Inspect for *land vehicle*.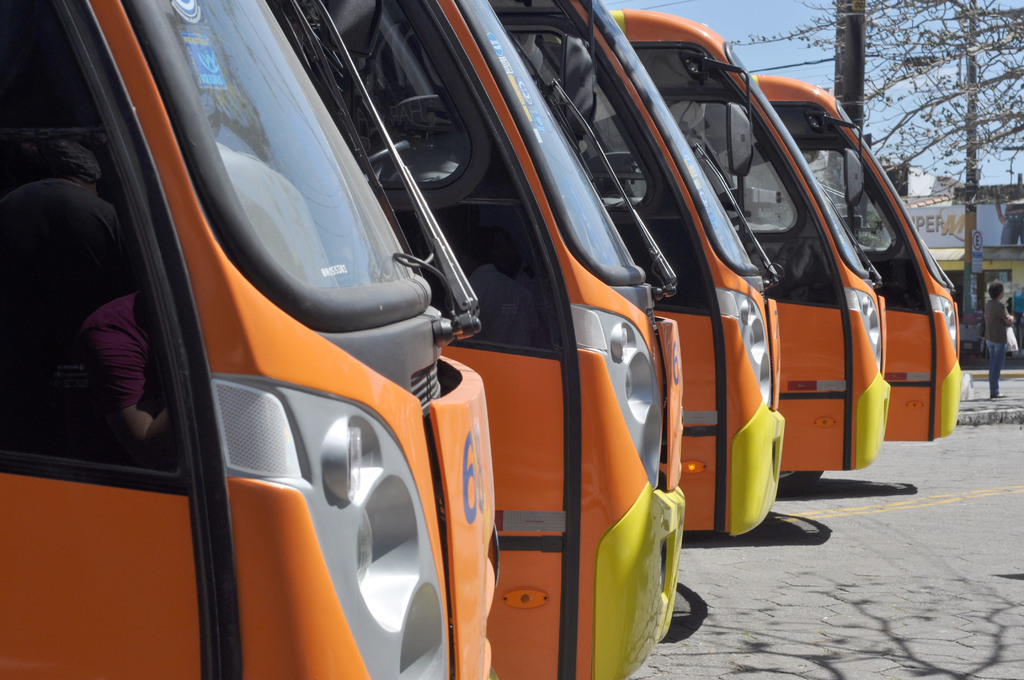
Inspection: crop(493, 0, 777, 535).
